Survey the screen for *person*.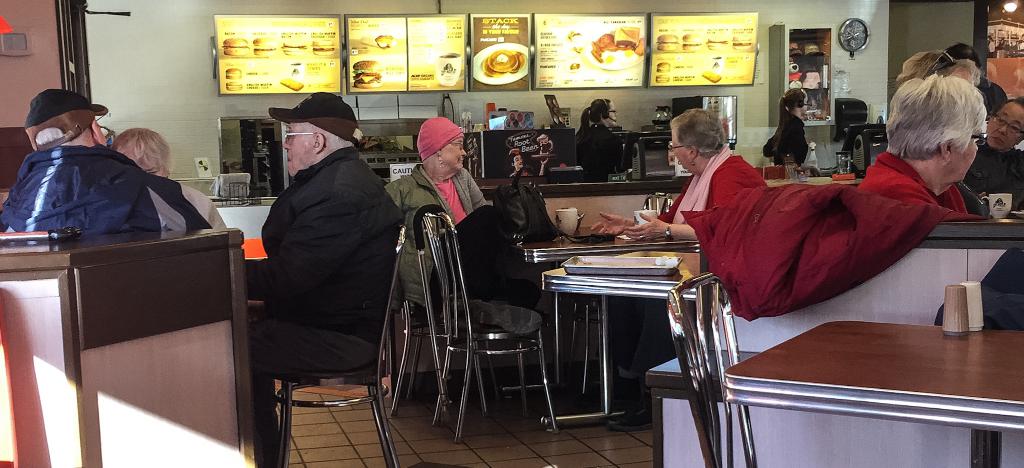
Survey found: [111, 129, 232, 228].
